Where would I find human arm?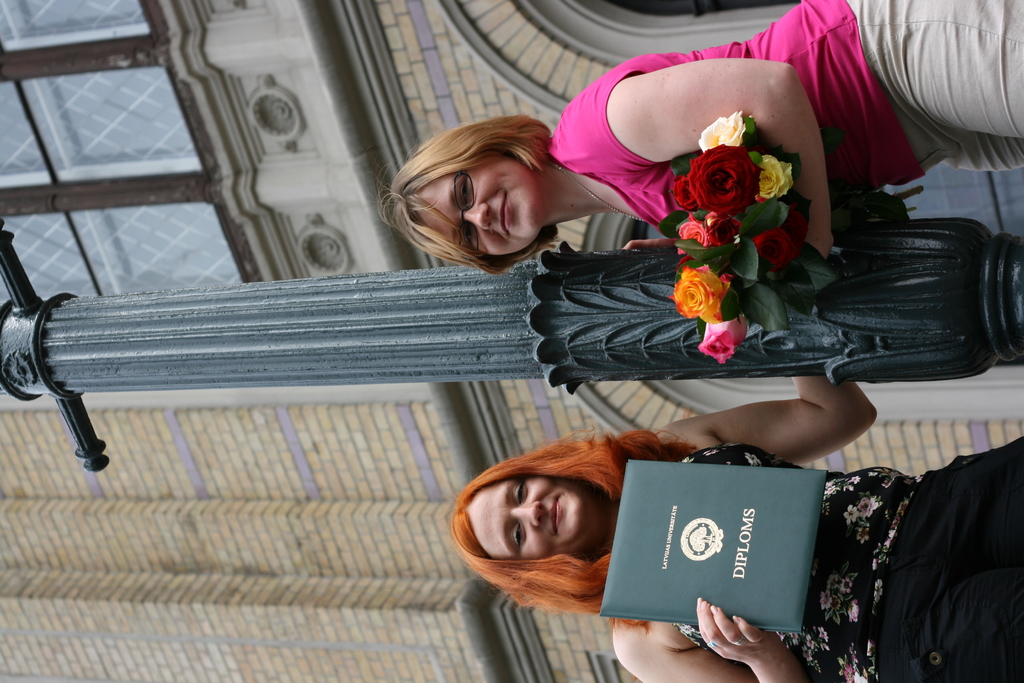
At bbox=[649, 366, 876, 463].
